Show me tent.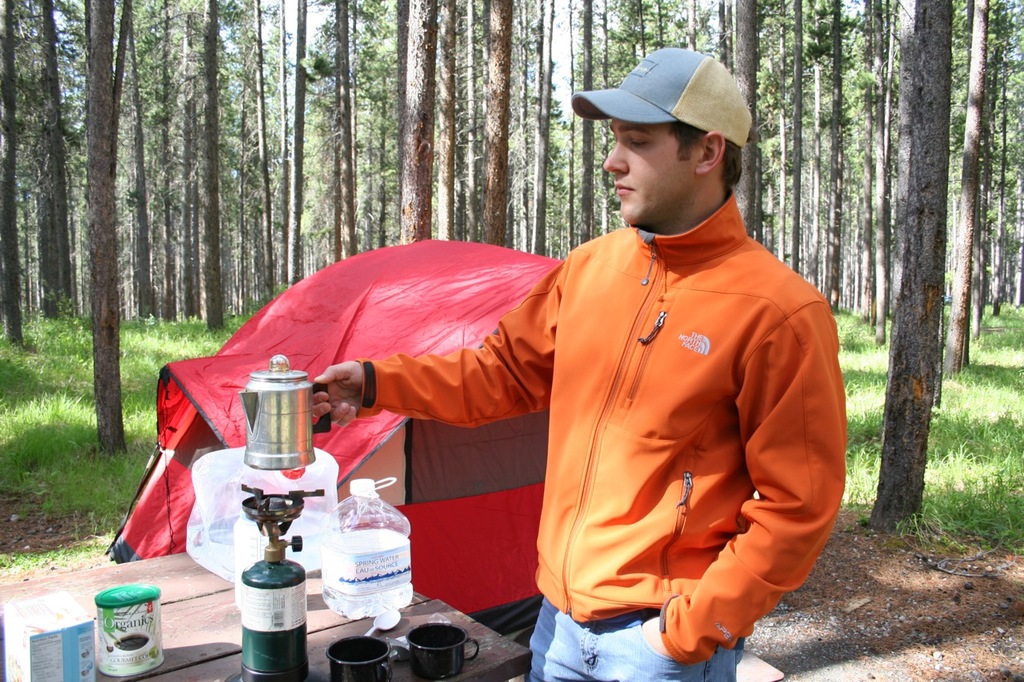
tent is here: {"left": 103, "top": 230, "right": 565, "bottom": 681}.
